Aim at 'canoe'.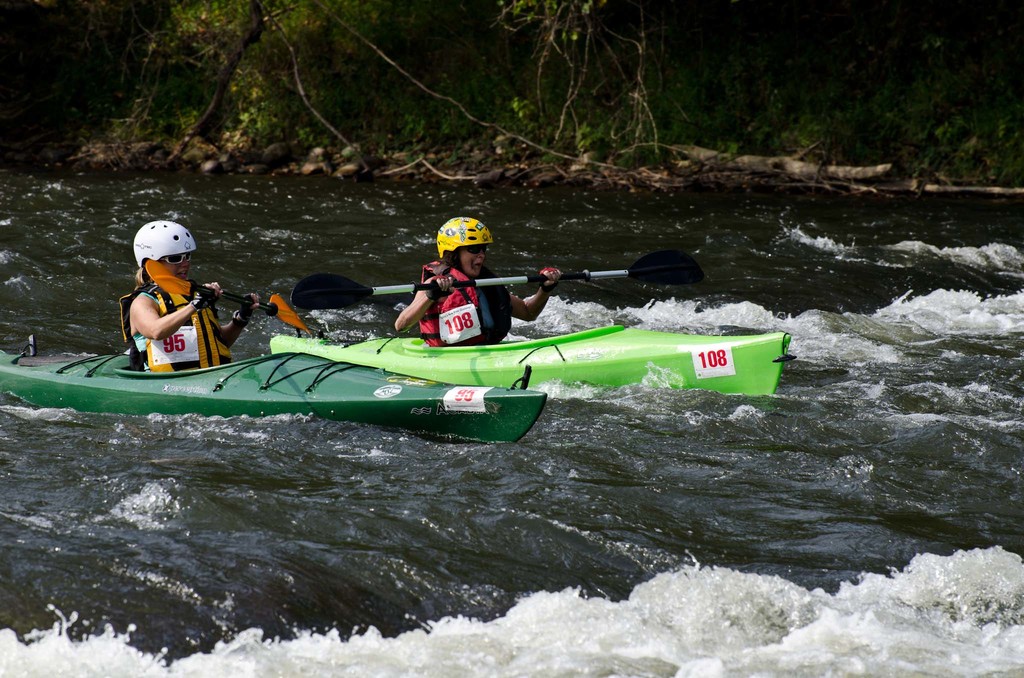
Aimed at x1=0, y1=354, x2=547, y2=444.
